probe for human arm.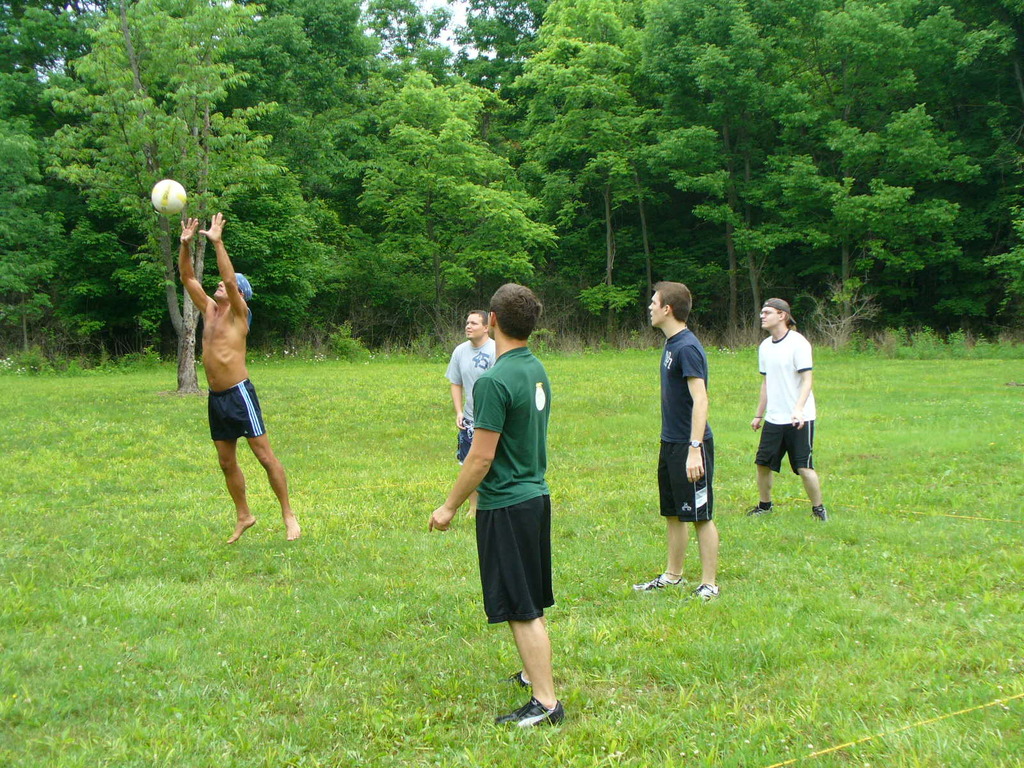
Probe result: (748,341,768,431).
